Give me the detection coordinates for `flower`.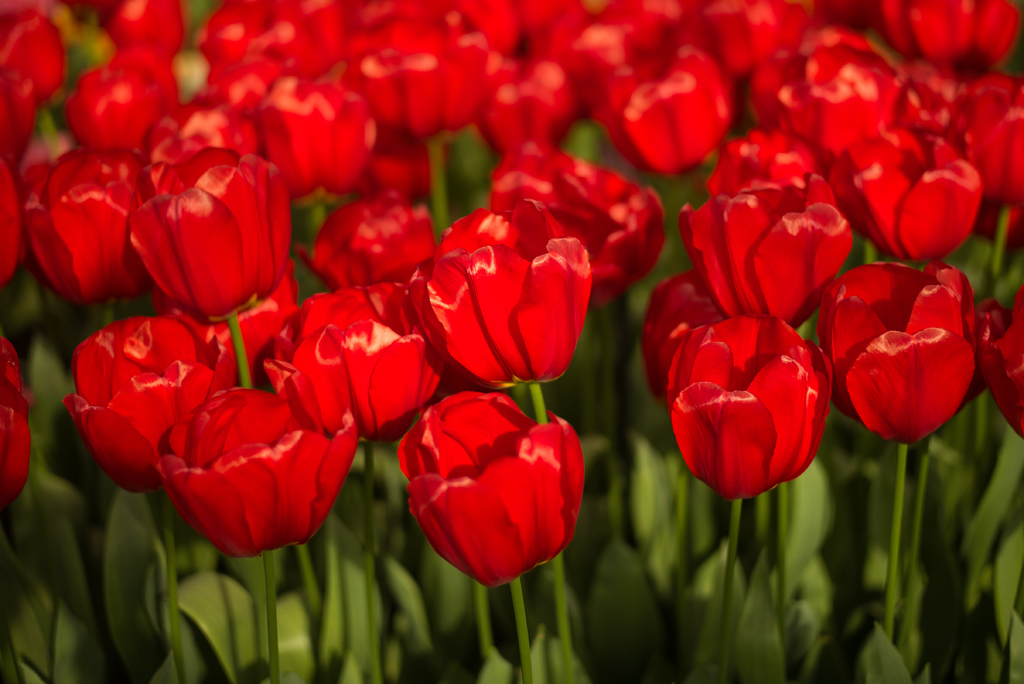
[x1=404, y1=199, x2=595, y2=393].
